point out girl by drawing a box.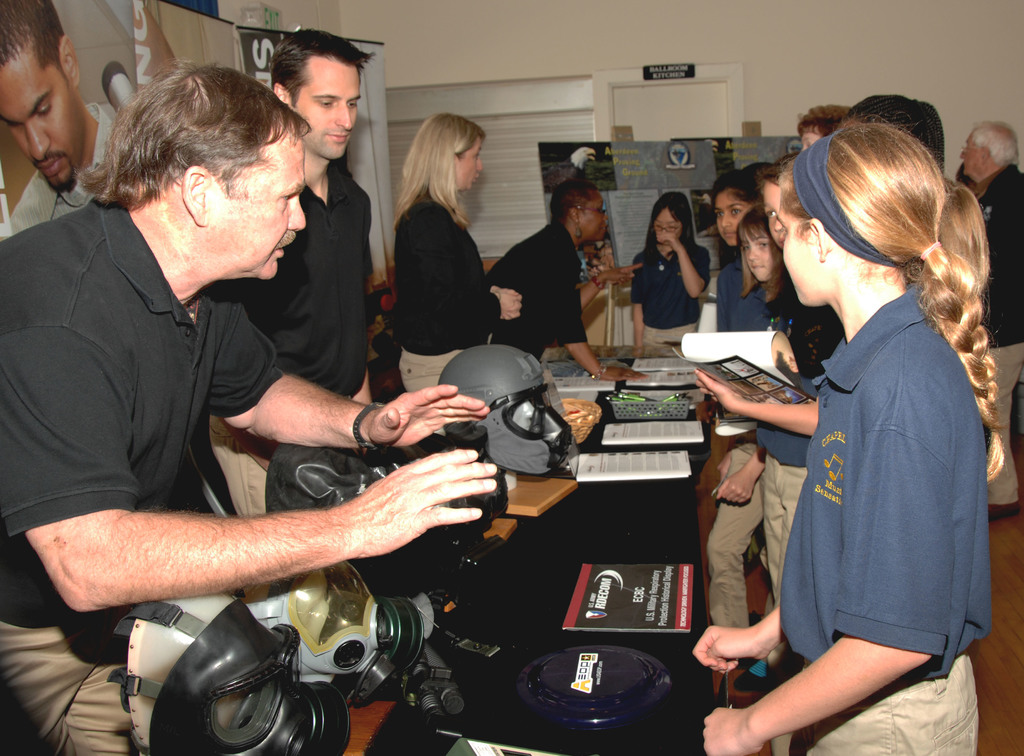
rect(714, 157, 765, 333).
